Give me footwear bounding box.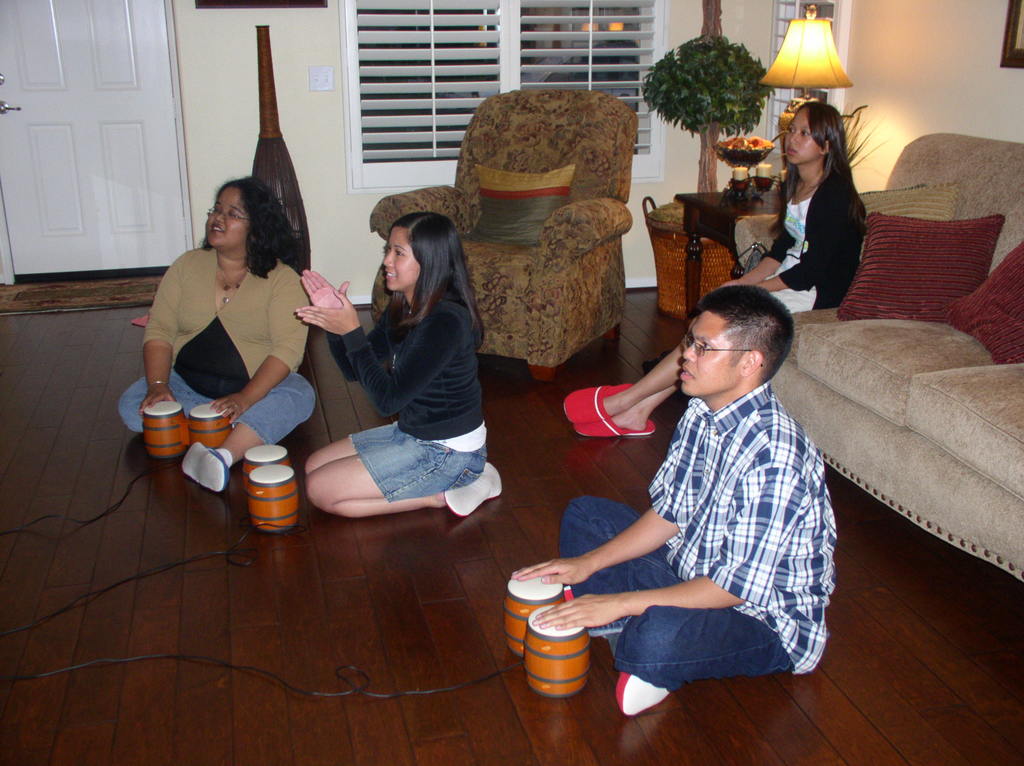
(x1=561, y1=381, x2=636, y2=420).
